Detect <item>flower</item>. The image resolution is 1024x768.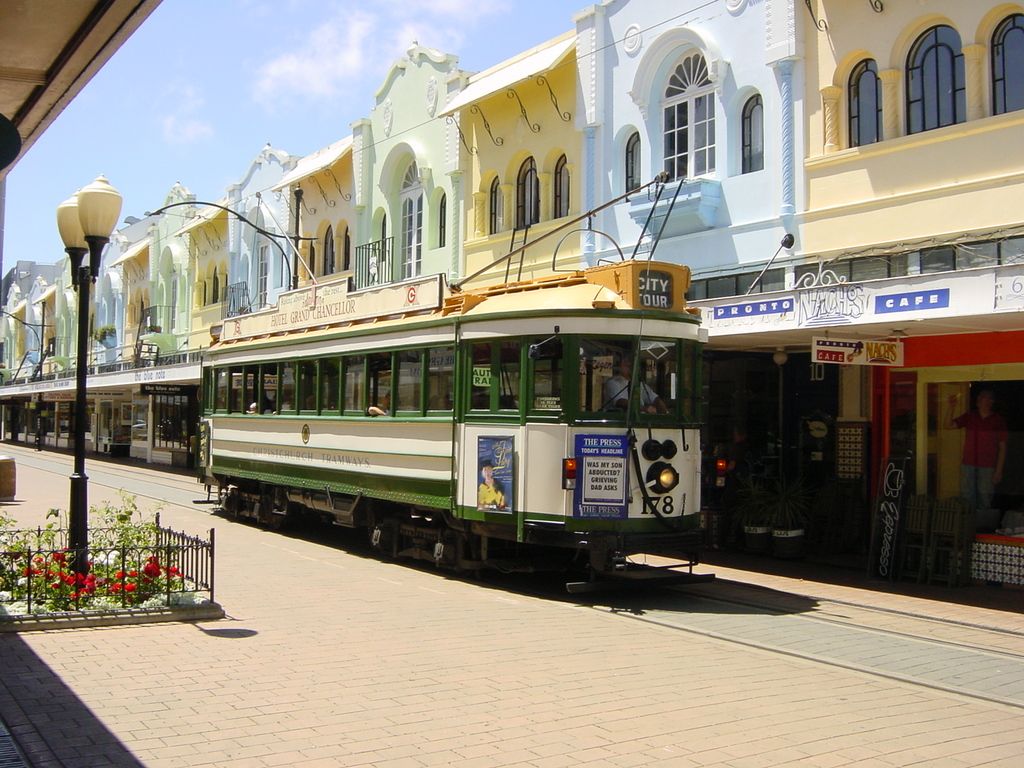
[left=51, top=549, right=67, bottom=564].
